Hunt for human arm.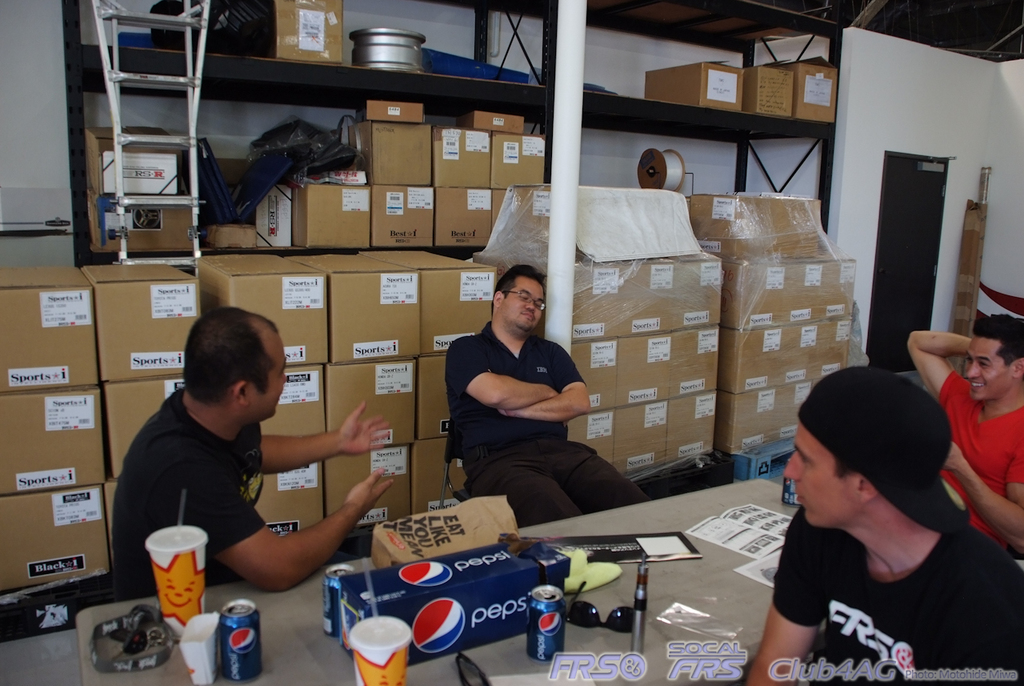
Hunted down at box=[443, 333, 559, 415].
